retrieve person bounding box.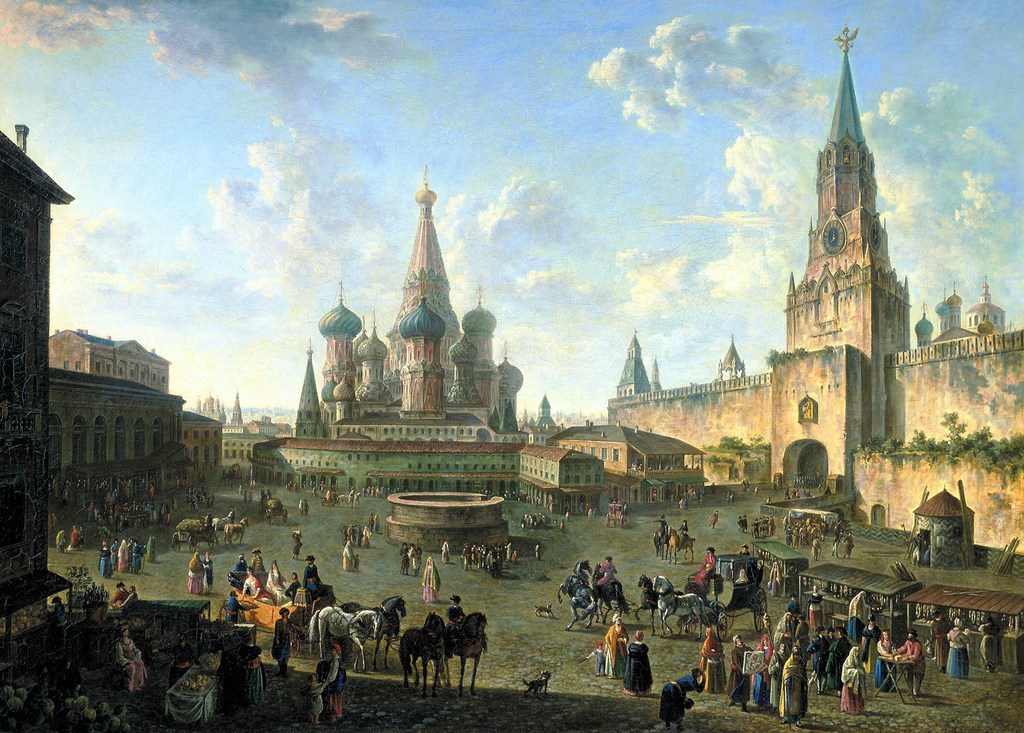
Bounding box: pyautogui.locateOnScreen(273, 607, 294, 664).
